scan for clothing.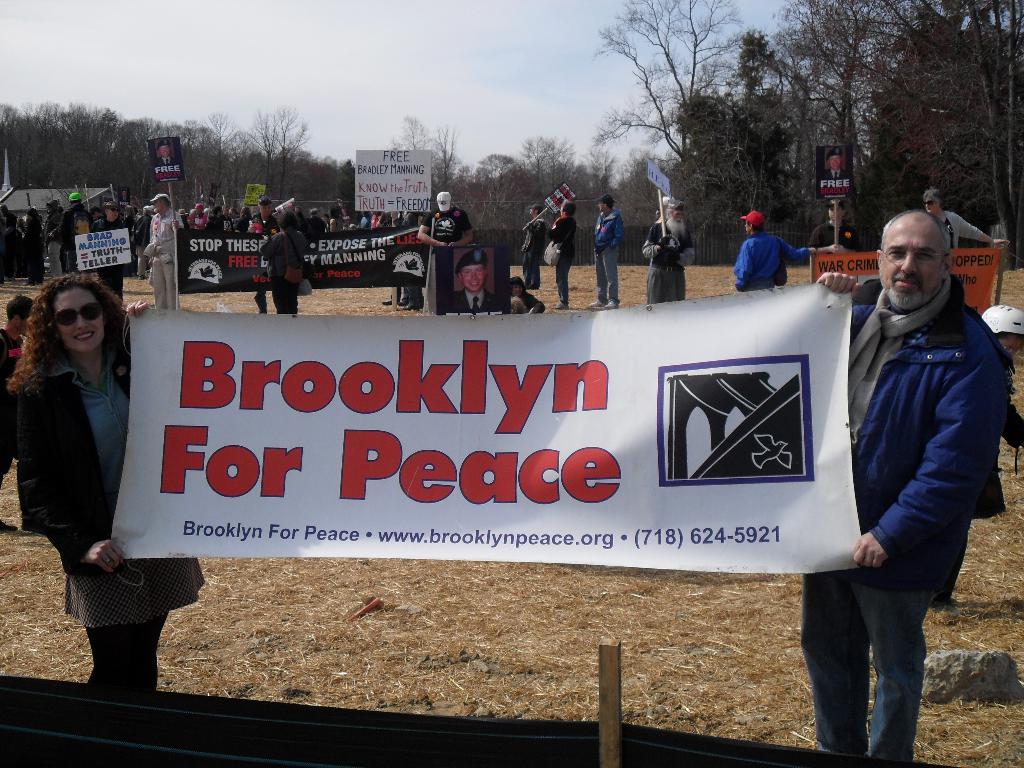
Scan result: (left=800, top=271, right=1022, bottom=764).
